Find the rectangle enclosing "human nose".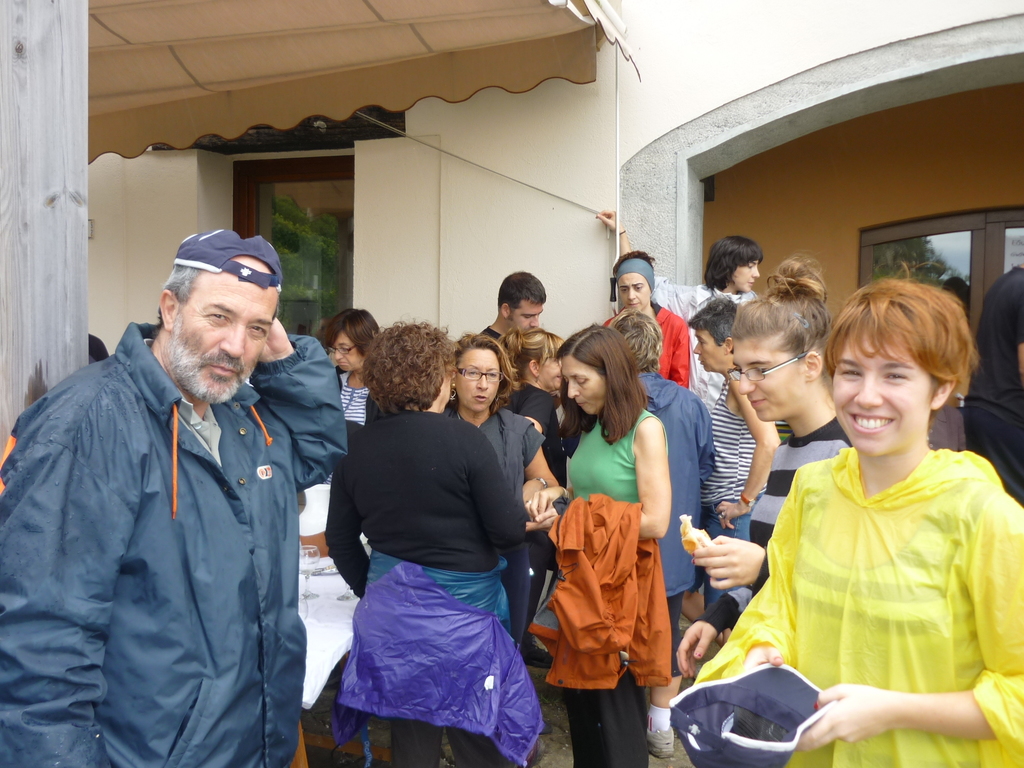
pyautogui.locateOnScreen(754, 266, 759, 278).
